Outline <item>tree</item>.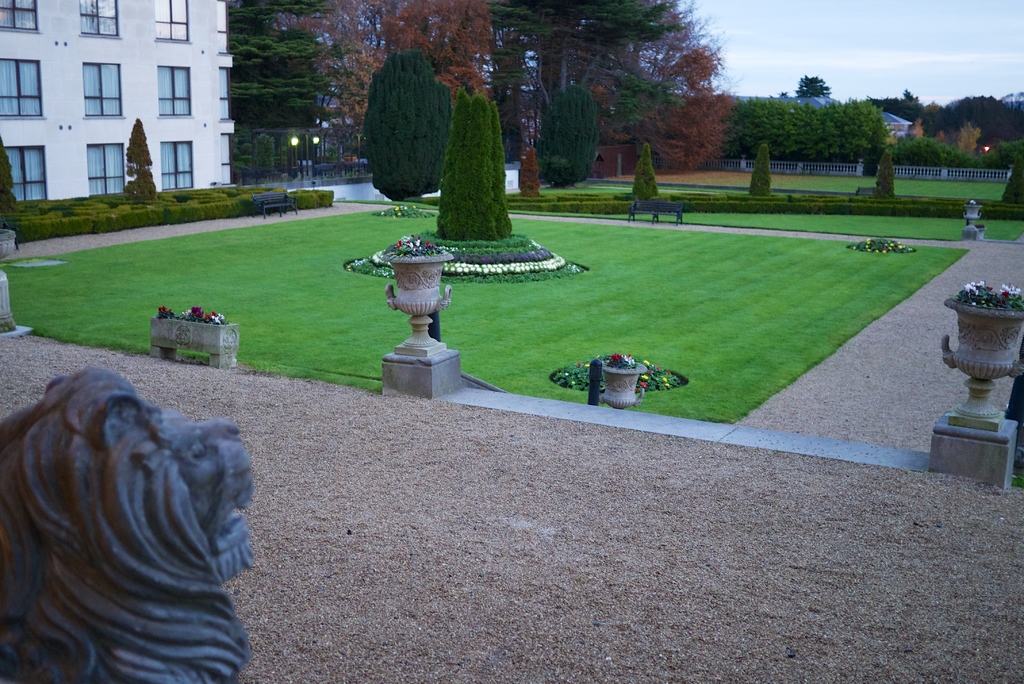
Outline: bbox=[474, 0, 695, 147].
